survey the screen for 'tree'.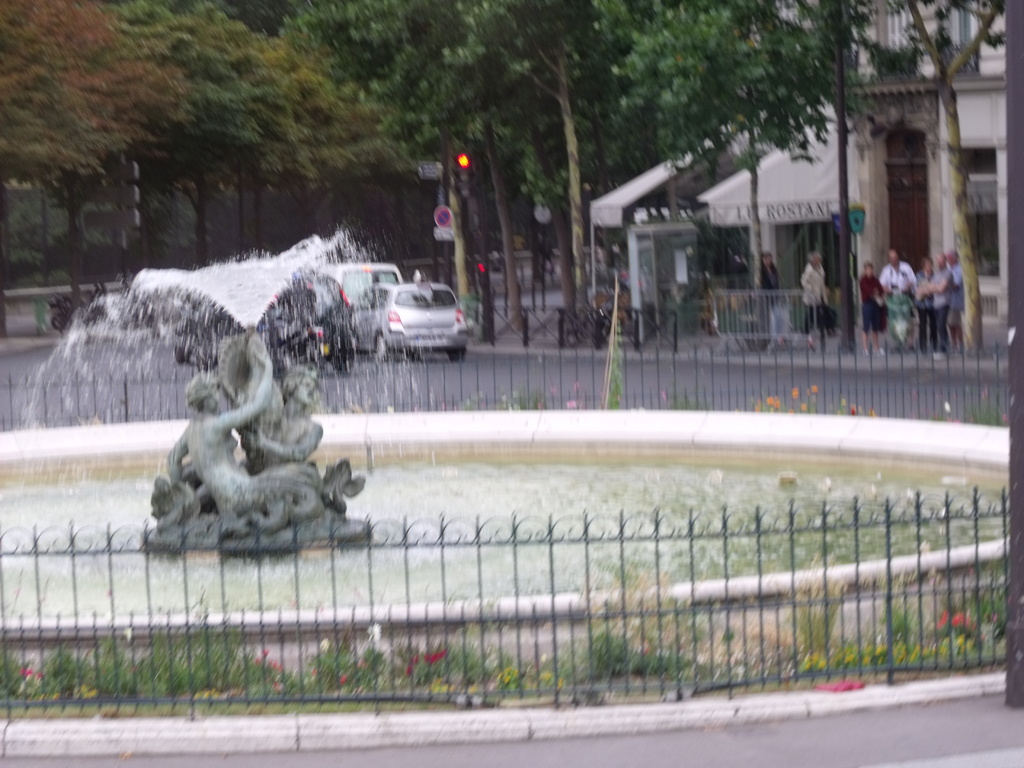
Survey found: detection(0, 0, 199, 248).
